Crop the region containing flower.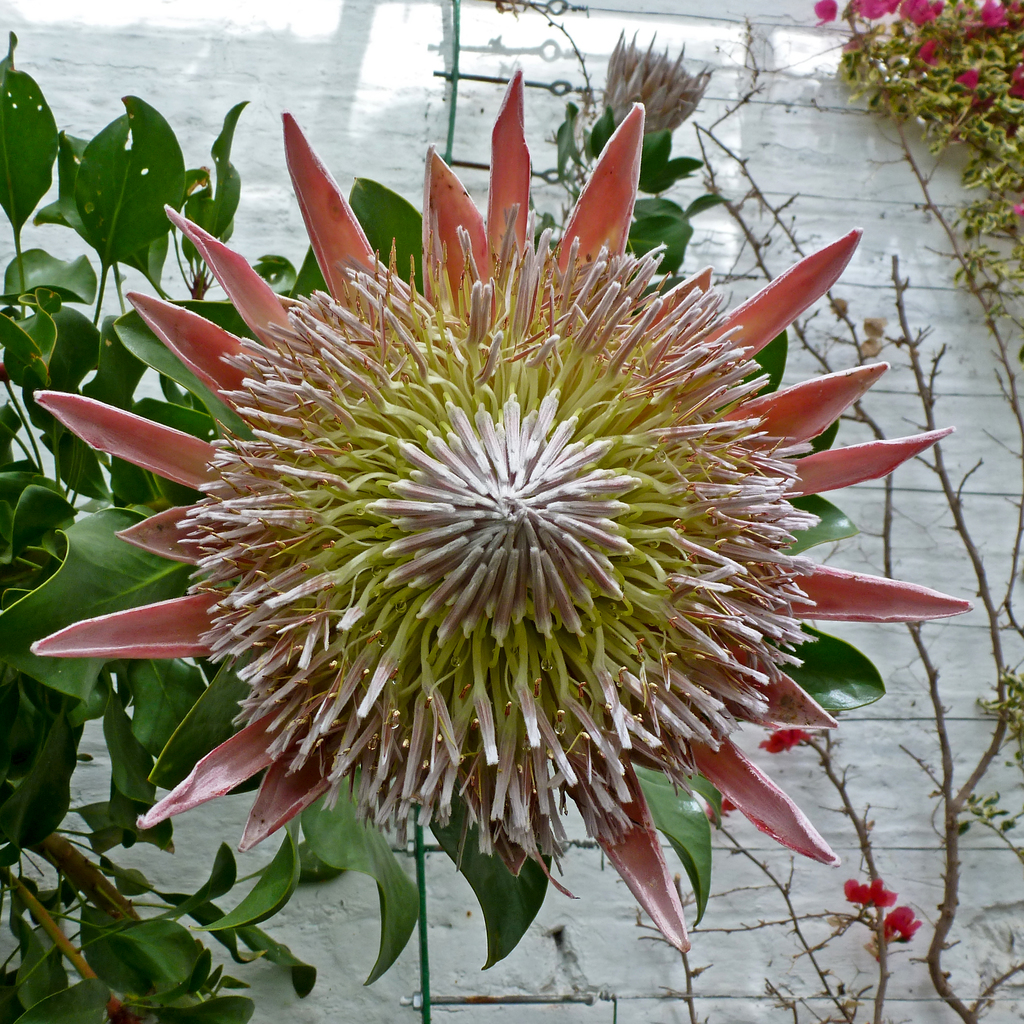
Crop region: [25, 68, 970, 952].
